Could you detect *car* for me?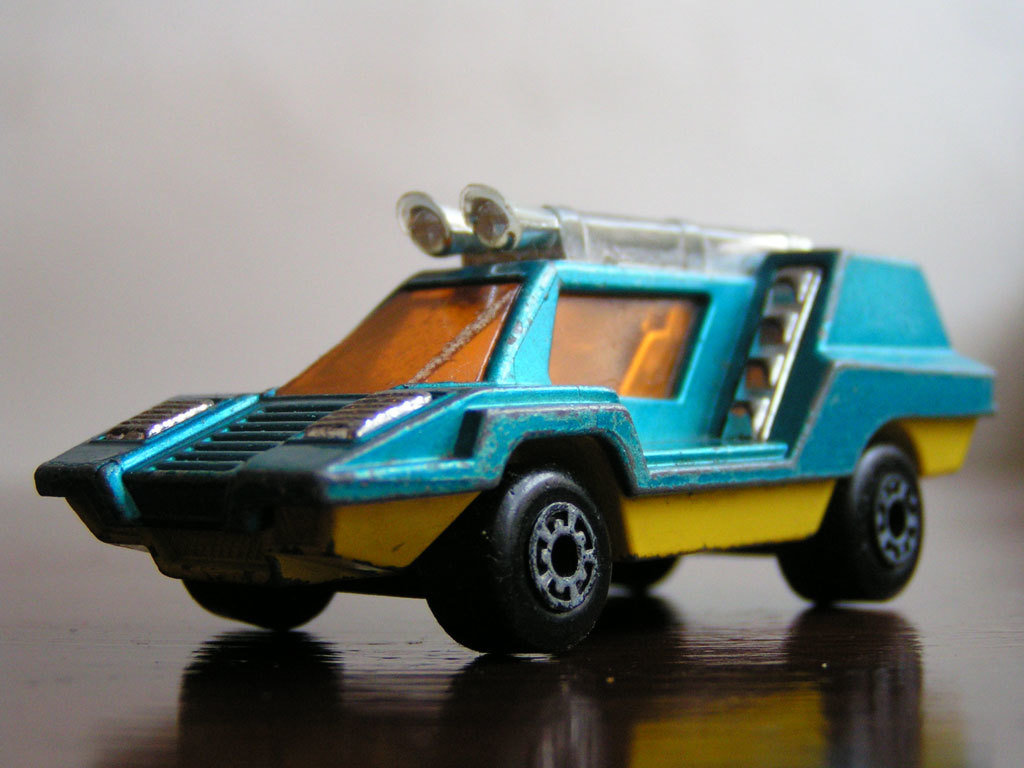
Detection result: {"x1": 35, "y1": 182, "x2": 1008, "y2": 671}.
